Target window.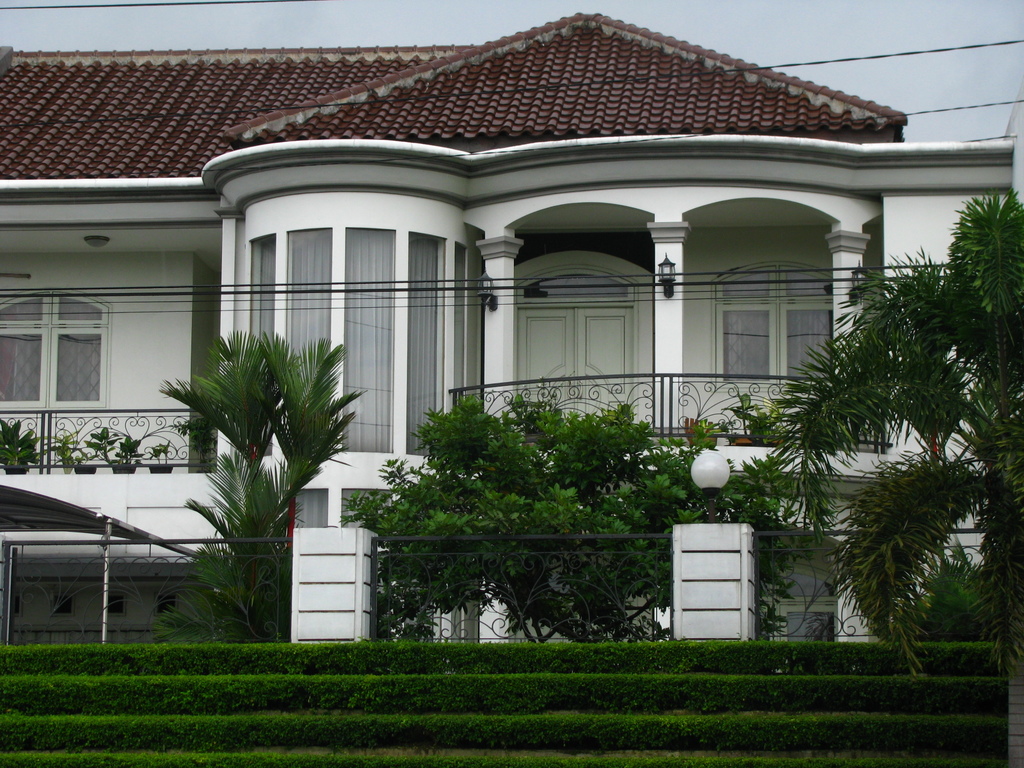
Target region: BBox(17, 275, 137, 440).
